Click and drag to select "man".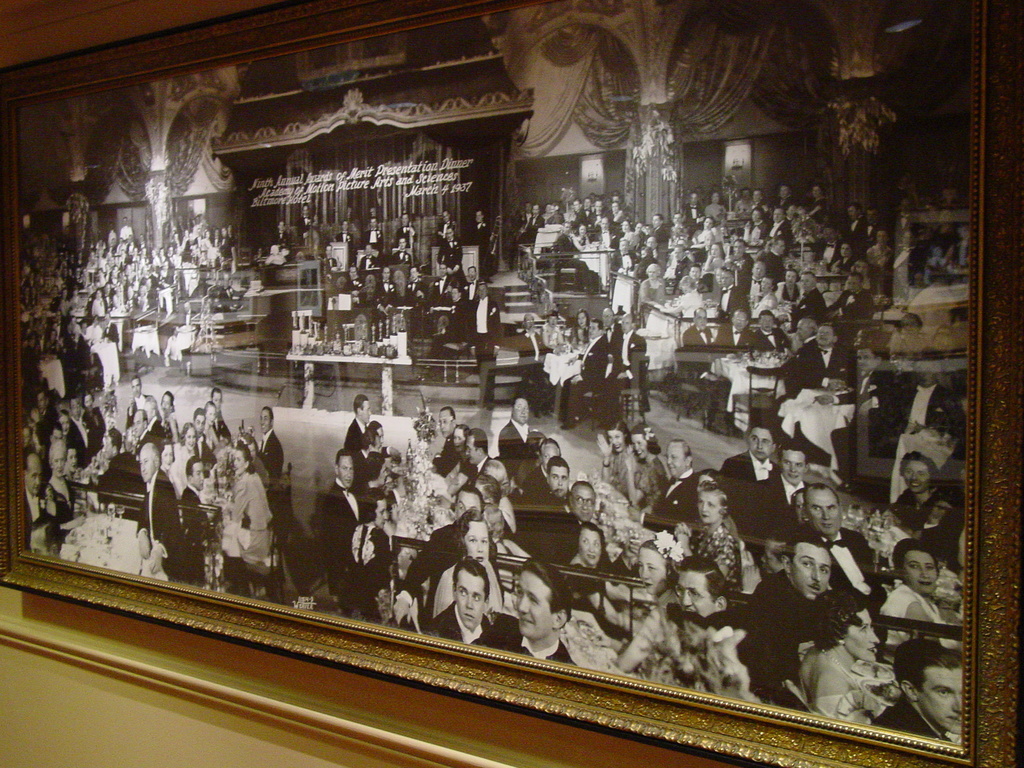
Selection: detection(879, 346, 966, 458).
